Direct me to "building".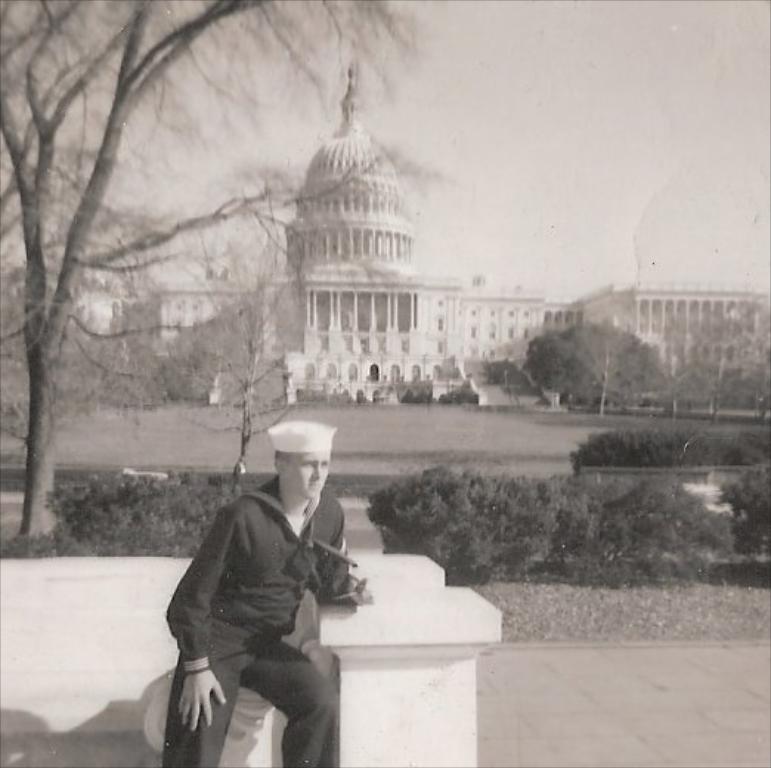
Direction: BBox(65, 61, 770, 409).
